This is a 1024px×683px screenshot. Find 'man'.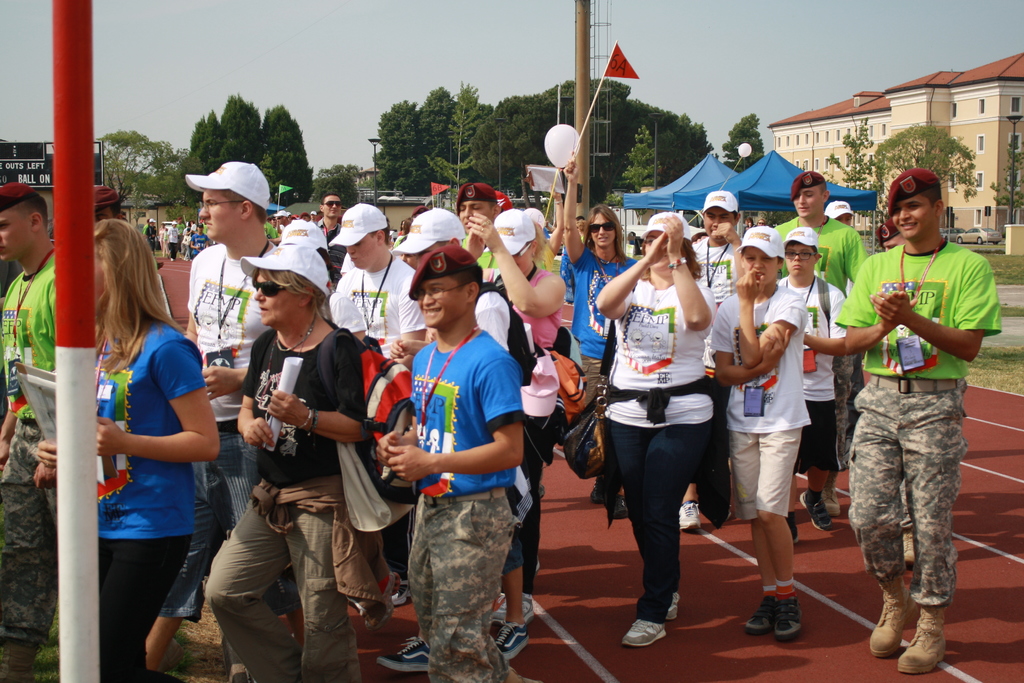
Bounding box: 324,188,344,261.
